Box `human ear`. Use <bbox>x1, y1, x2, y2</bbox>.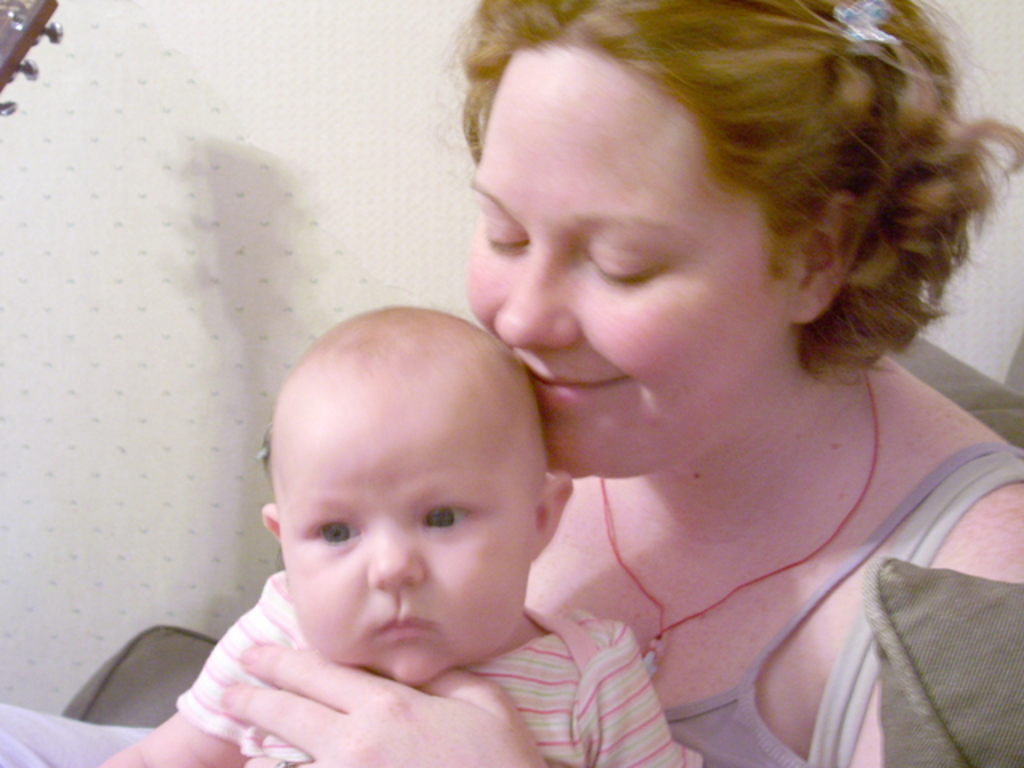
<bbox>534, 470, 573, 563</bbox>.
